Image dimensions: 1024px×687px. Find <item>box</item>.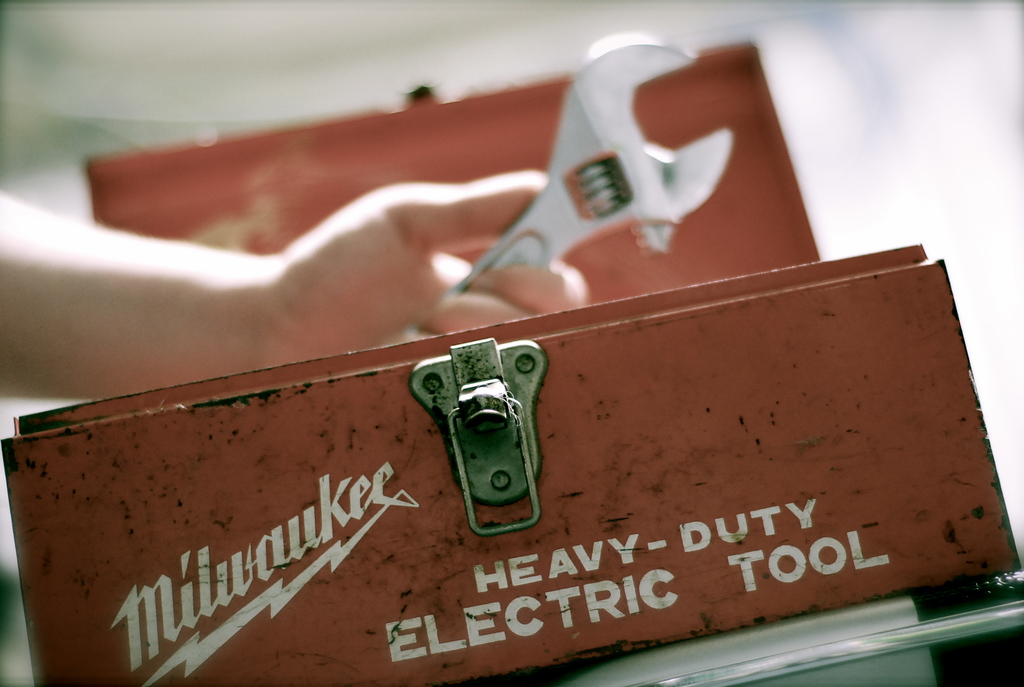
0:40:1023:686.
